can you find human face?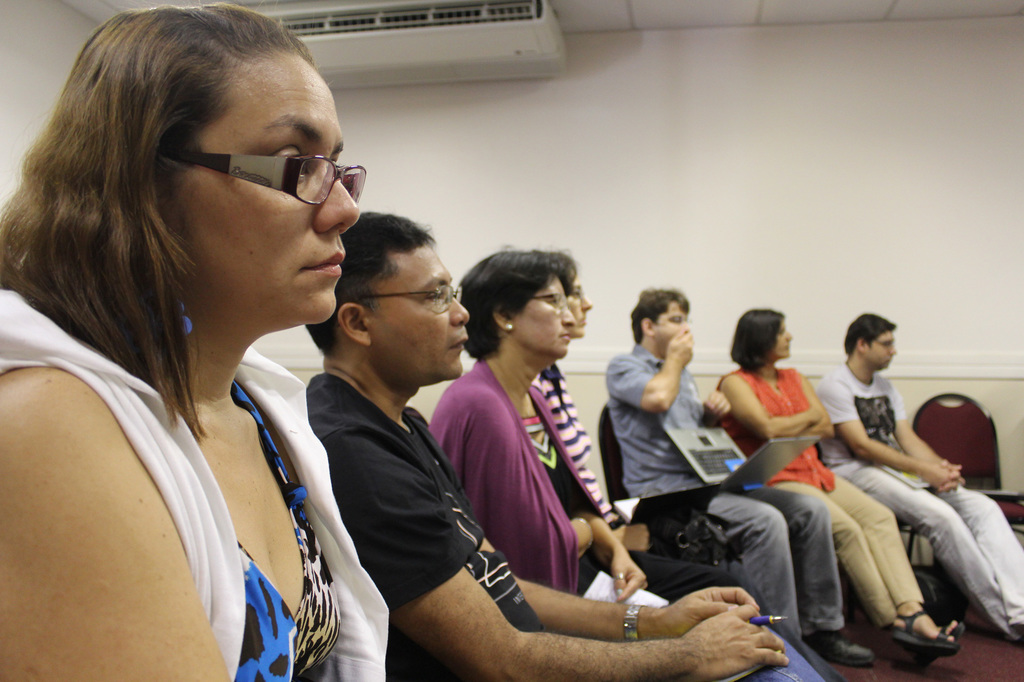
Yes, bounding box: {"x1": 564, "y1": 283, "x2": 593, "y2": 335}.
